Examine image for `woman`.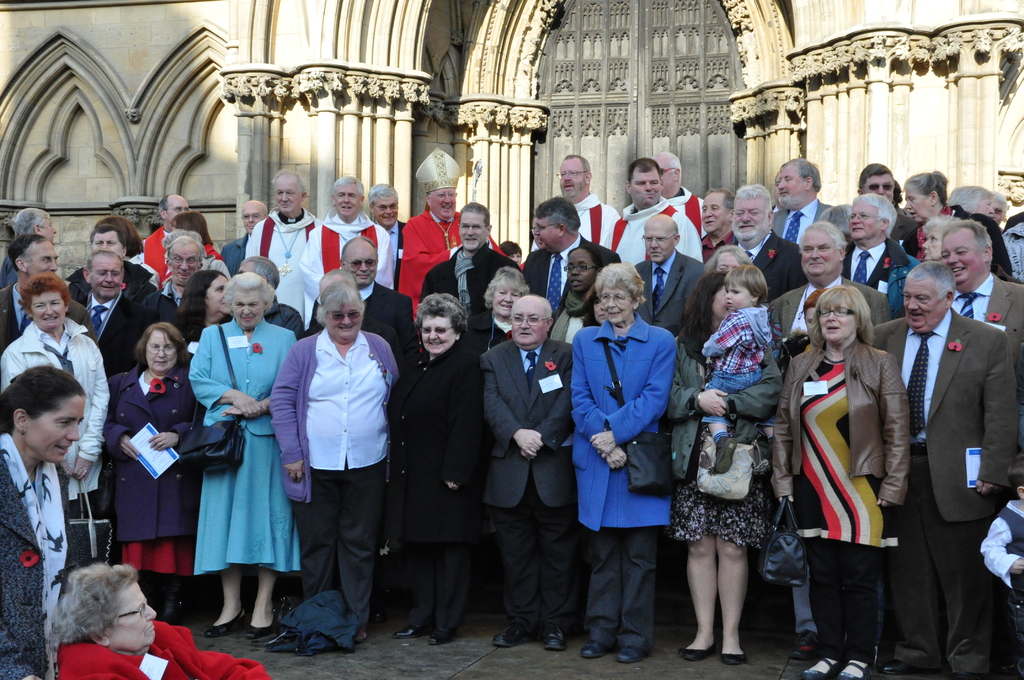
Examination result: pyautogui.locateOnScreen(189, 274, 304, 639).
